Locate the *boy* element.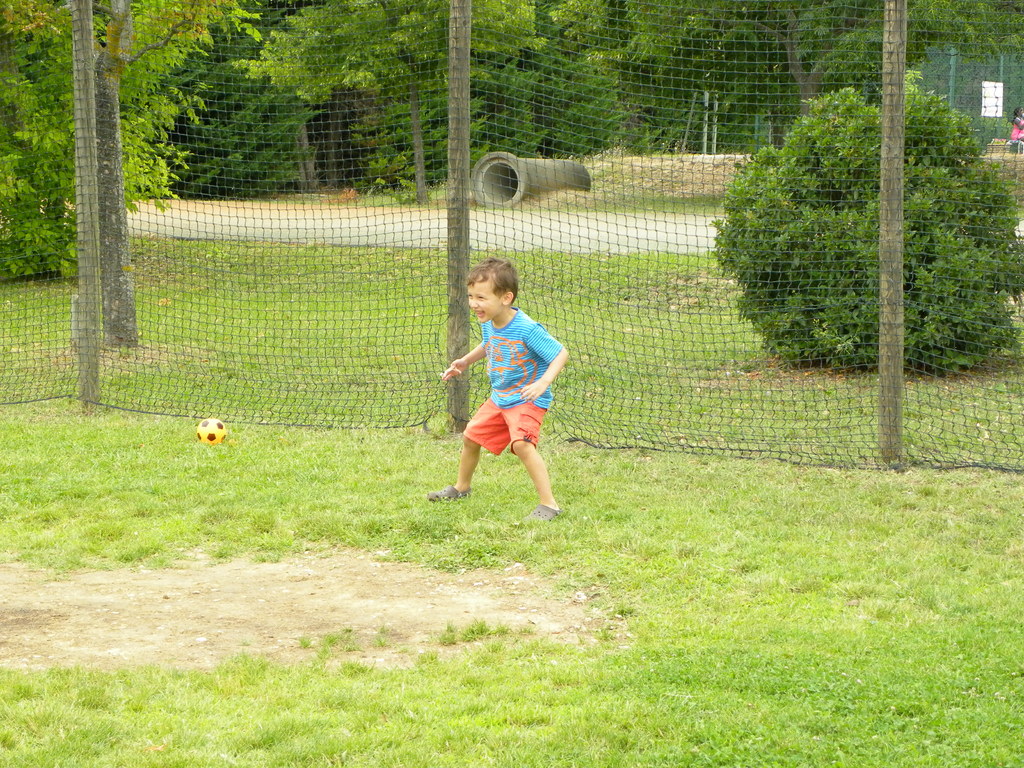
Element bbox: (426,271,573,524).
